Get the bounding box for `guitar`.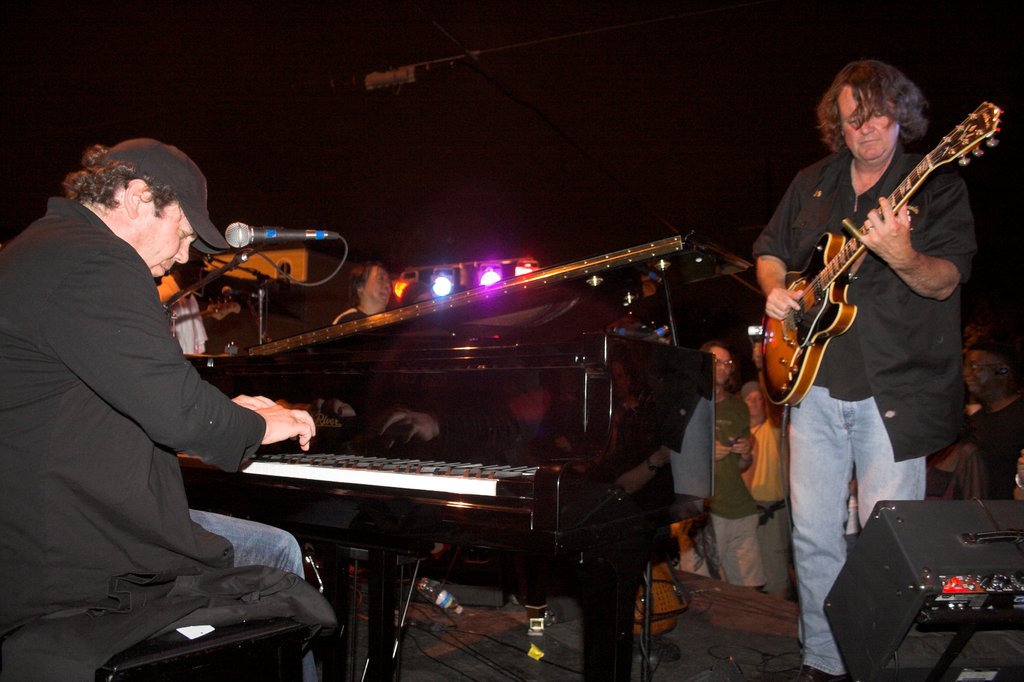
[left=756, top=97, right=997, bottom=401].
